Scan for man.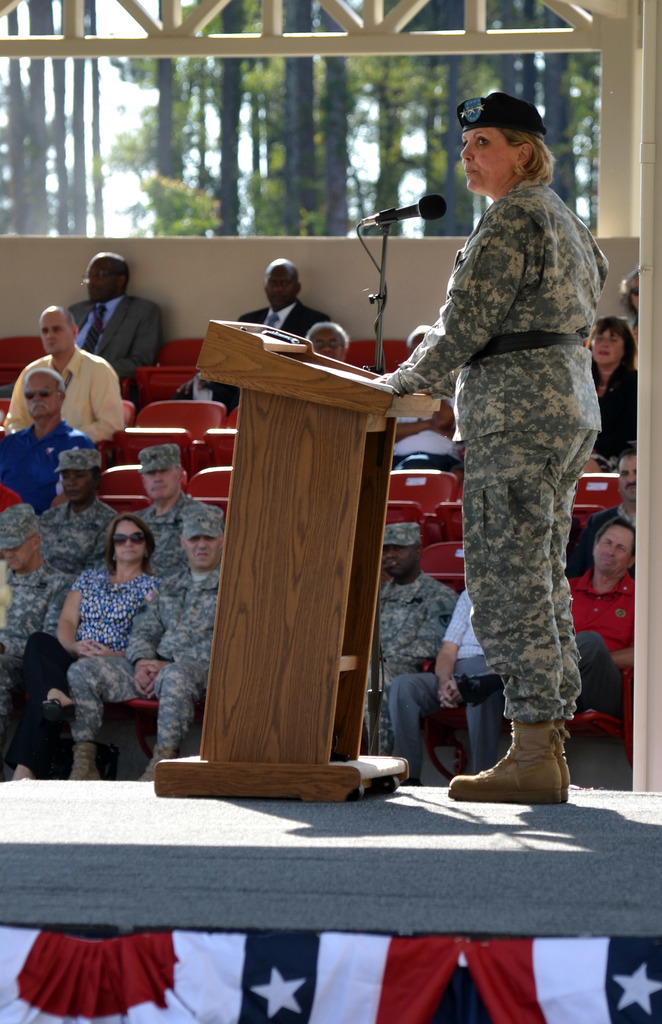
Scan result: region(4, 304, 124, 444).
